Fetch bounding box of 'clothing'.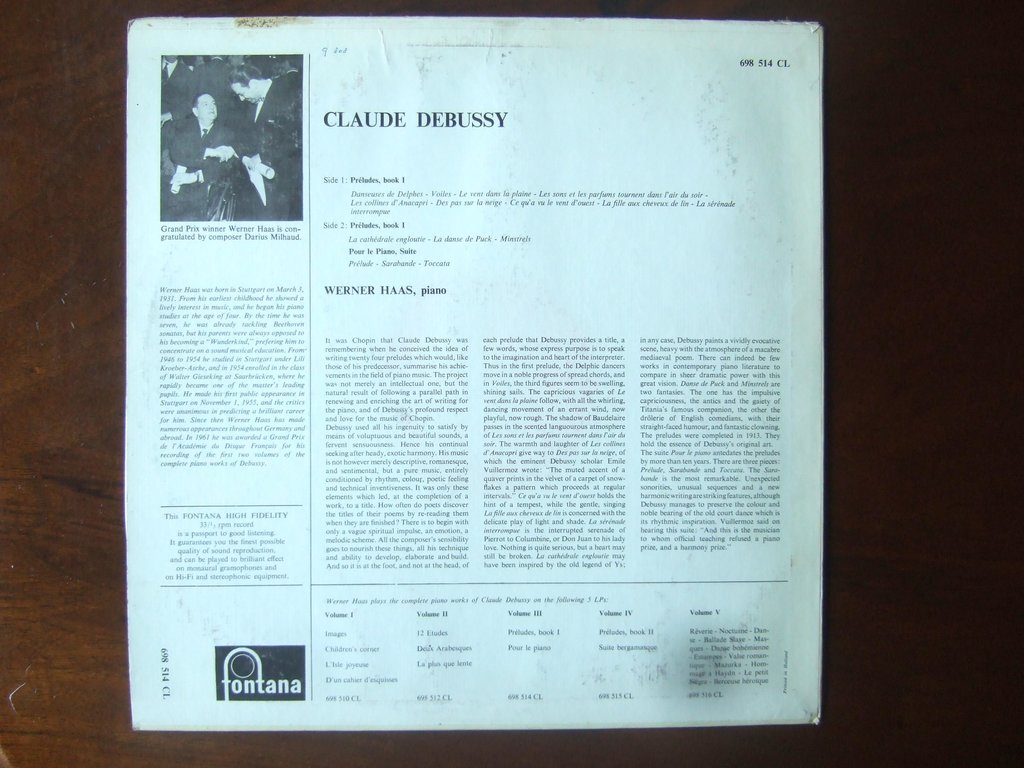
Bbox: {"left": 229, "top": 74, "right": 307, "bottom": 223}.
